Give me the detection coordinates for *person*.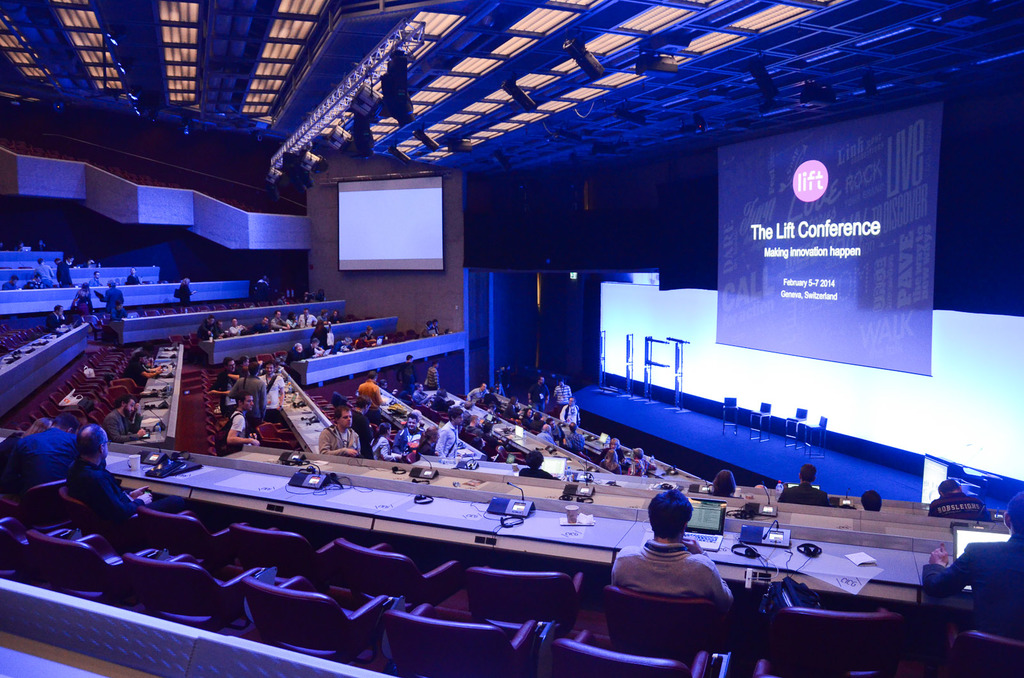
(561, 393, 582, 422).
